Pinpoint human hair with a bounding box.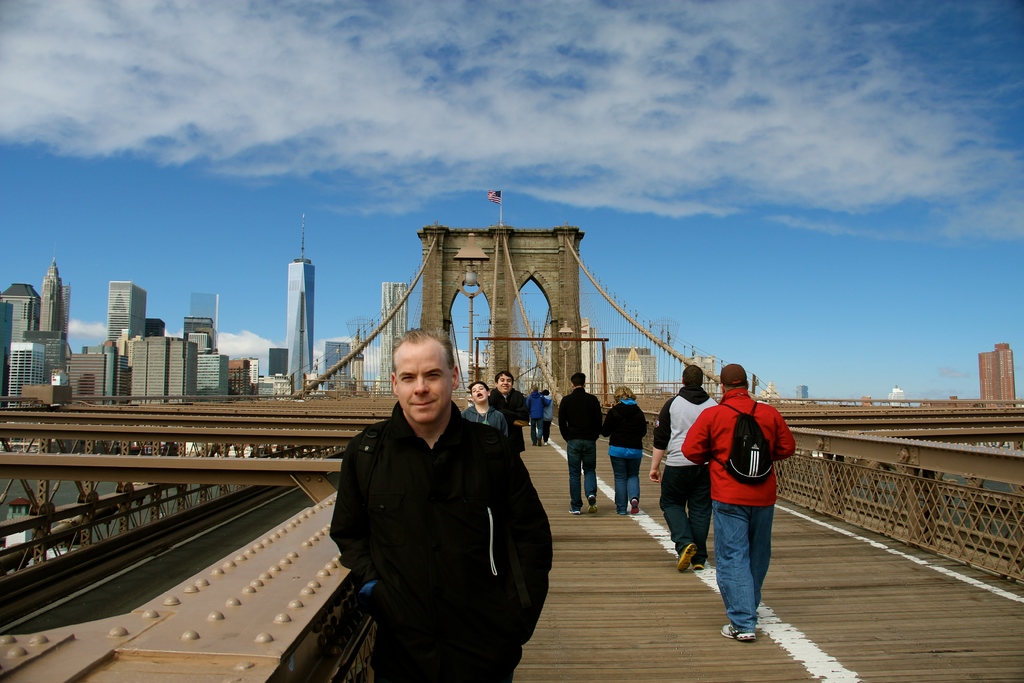
{"x1": 388, "y1": 325, "x2": 454, "y2": 379}.
